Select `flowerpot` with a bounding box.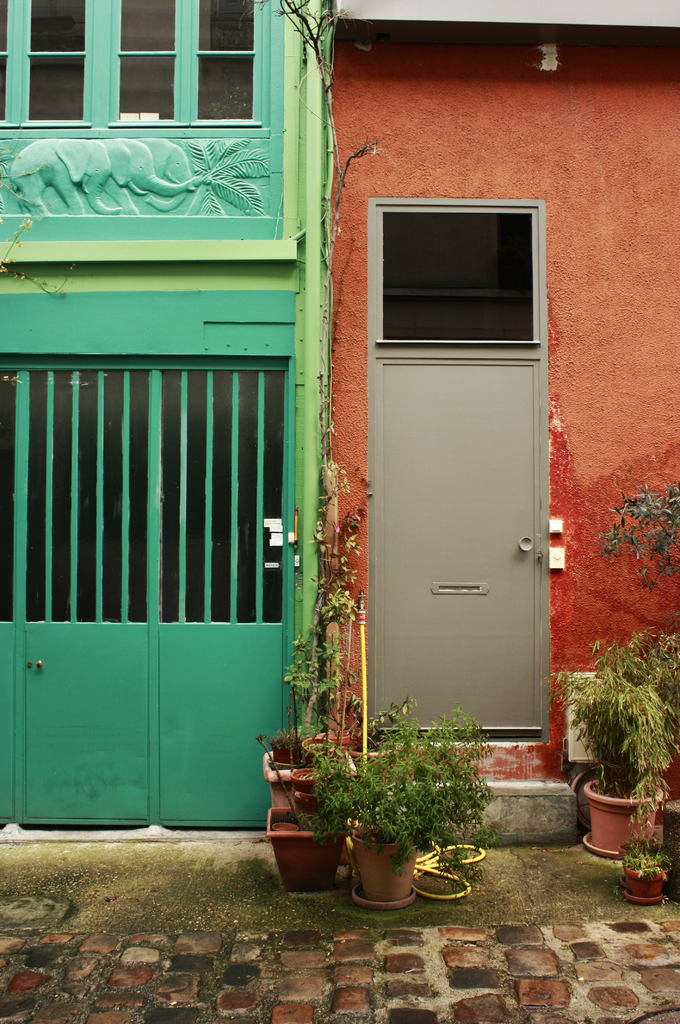
(581,776,663,858).
